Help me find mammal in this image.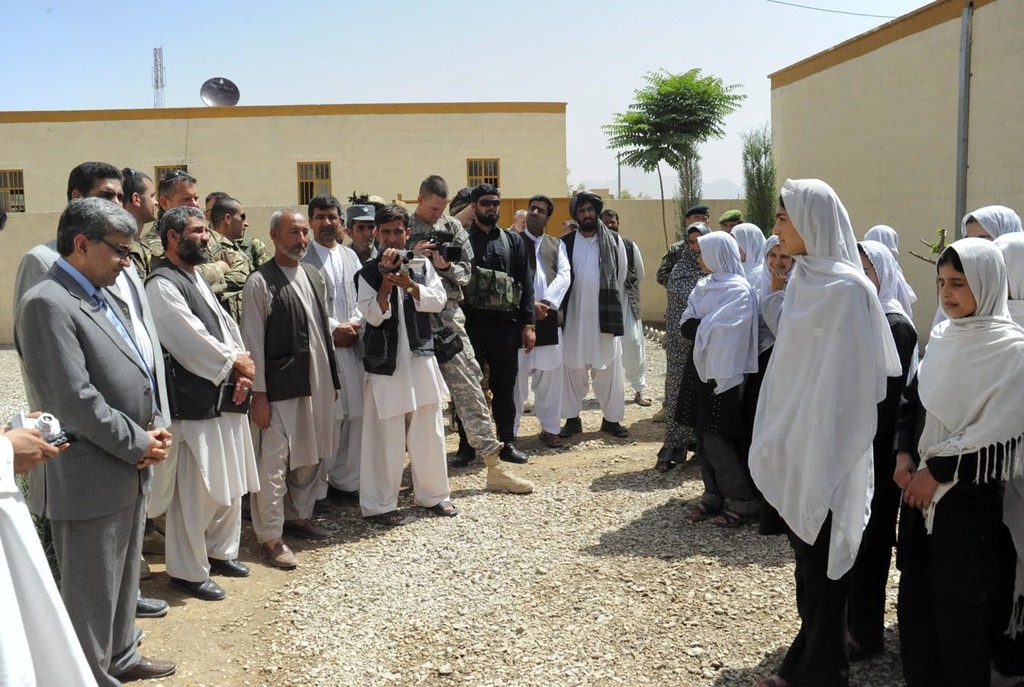
Found it: locate(346, 201, 377, 263).
